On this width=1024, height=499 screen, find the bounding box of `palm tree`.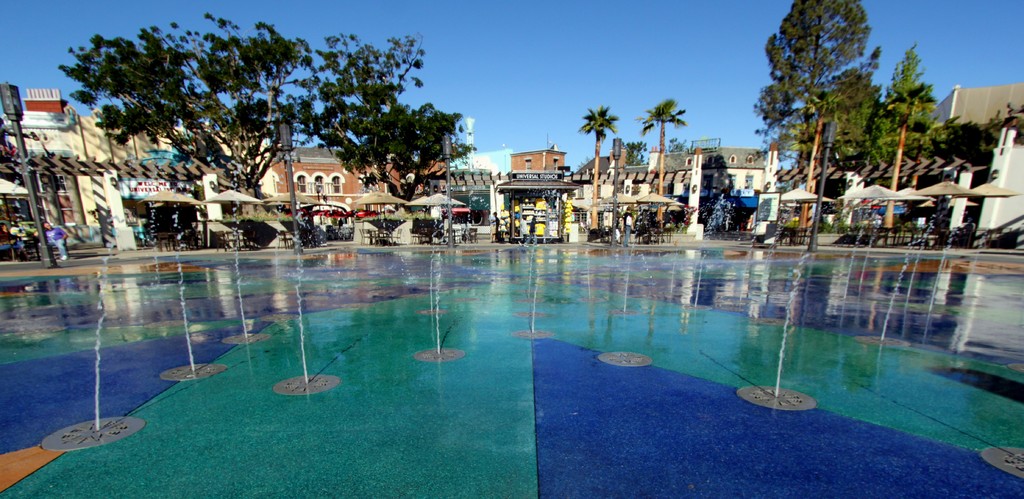
Bounding box: [left=635, top=101, right=686, bottom=233].
